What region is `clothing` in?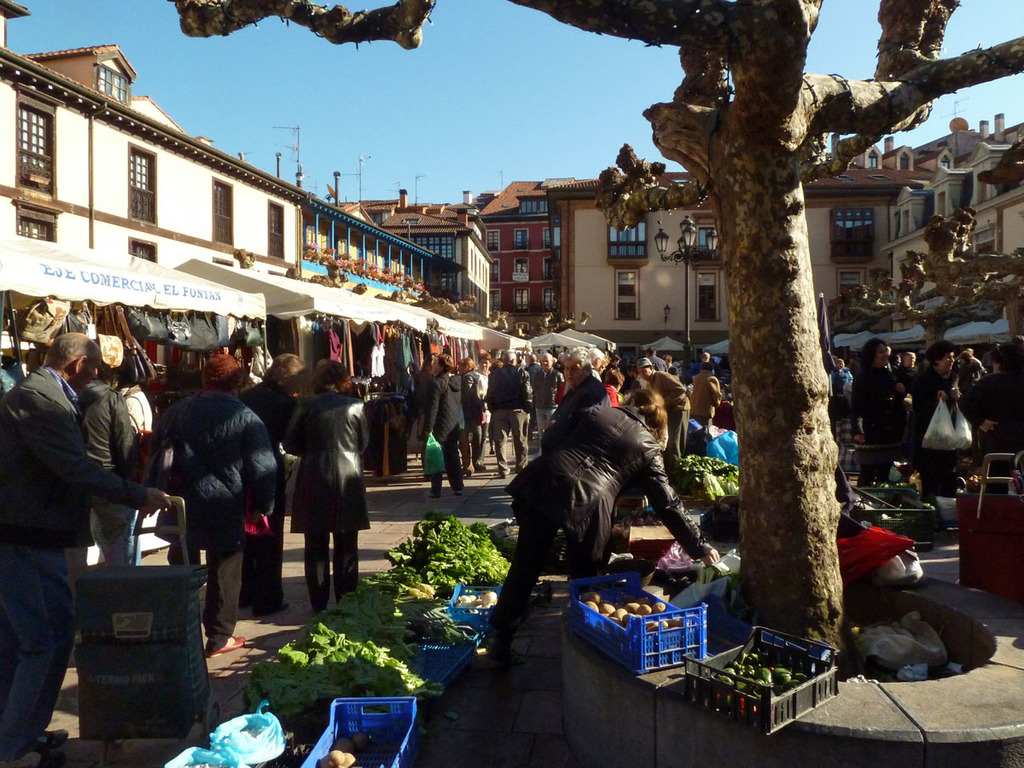
pyautogui.locateOnScreen(88, 375, 149, 569).
